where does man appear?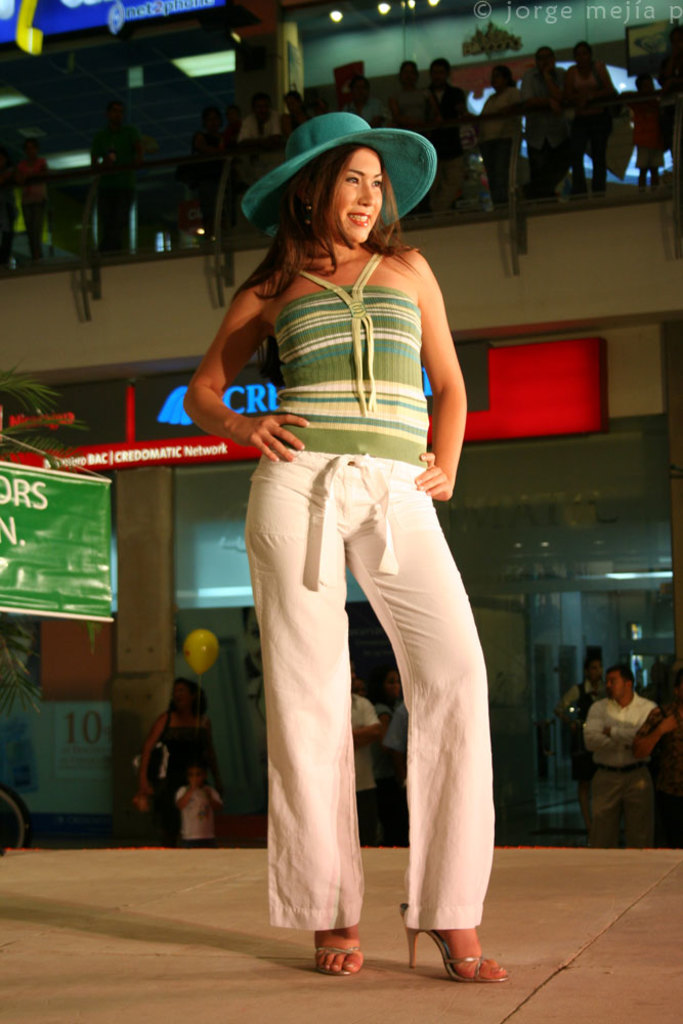
Appears at <region>571, 665, 674, 857</region>.
